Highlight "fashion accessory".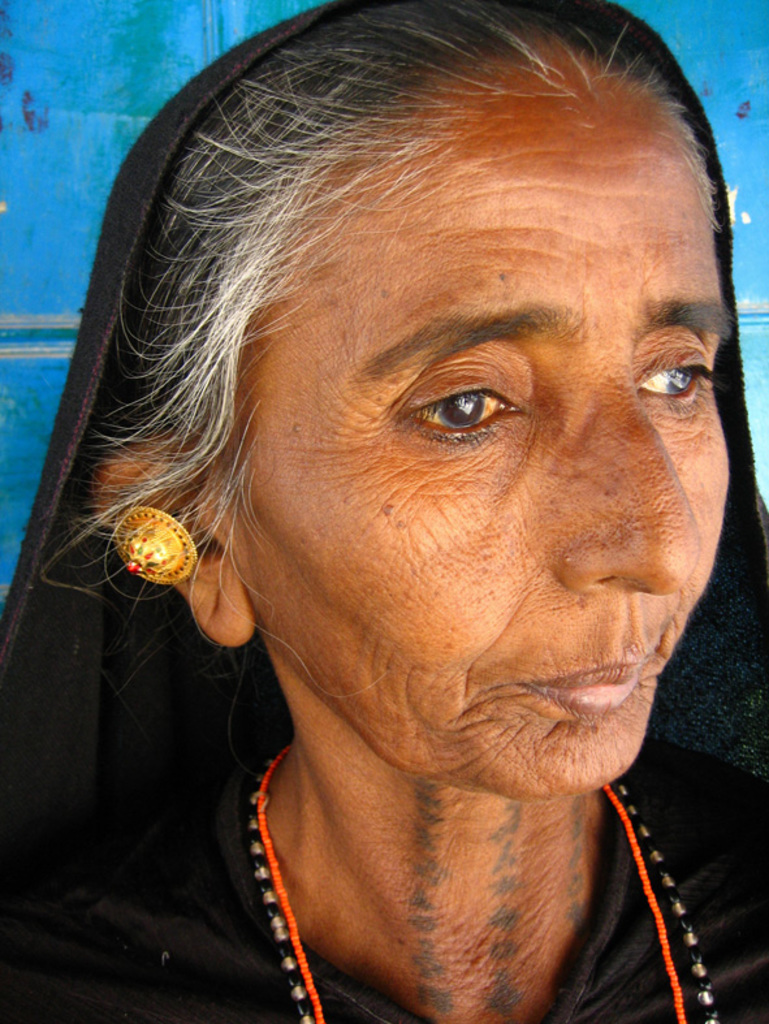
Highlighted region: select_region(111, 501, 195, 586).
